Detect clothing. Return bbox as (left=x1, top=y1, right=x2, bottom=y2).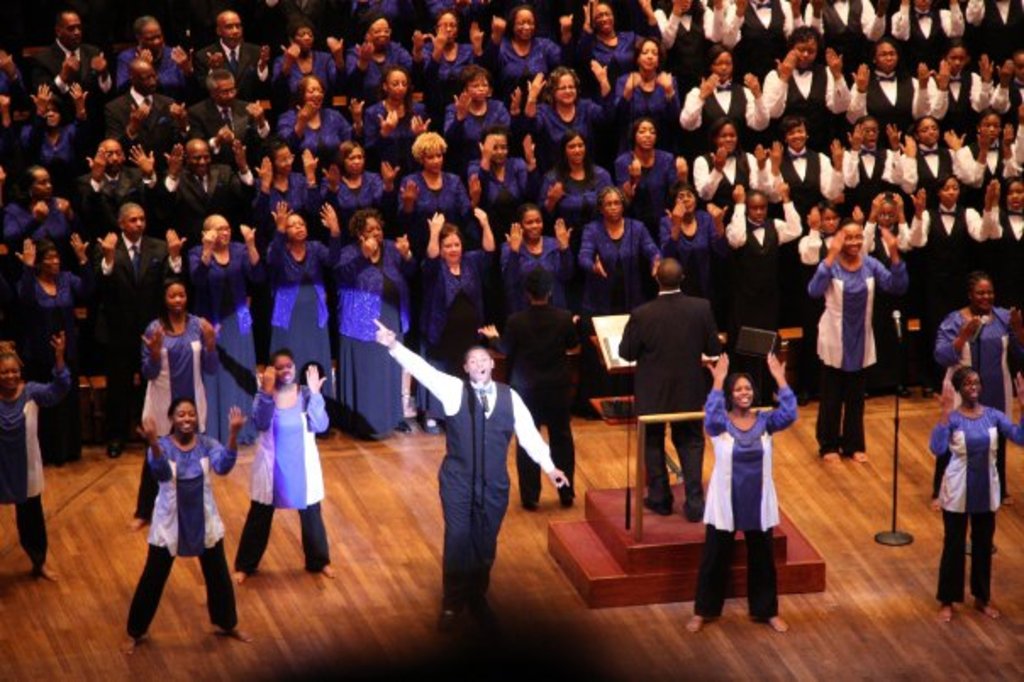
(left=7, top=115, right=92, bottom=193).
